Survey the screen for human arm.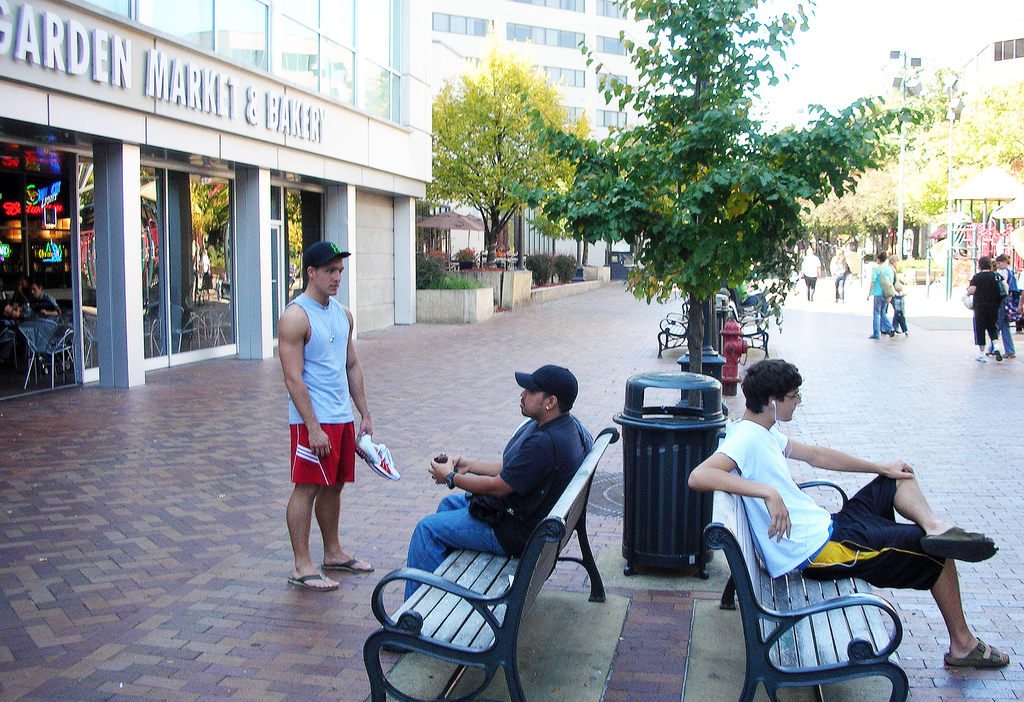
Survey found: <box>422,424,564,506</box>.
